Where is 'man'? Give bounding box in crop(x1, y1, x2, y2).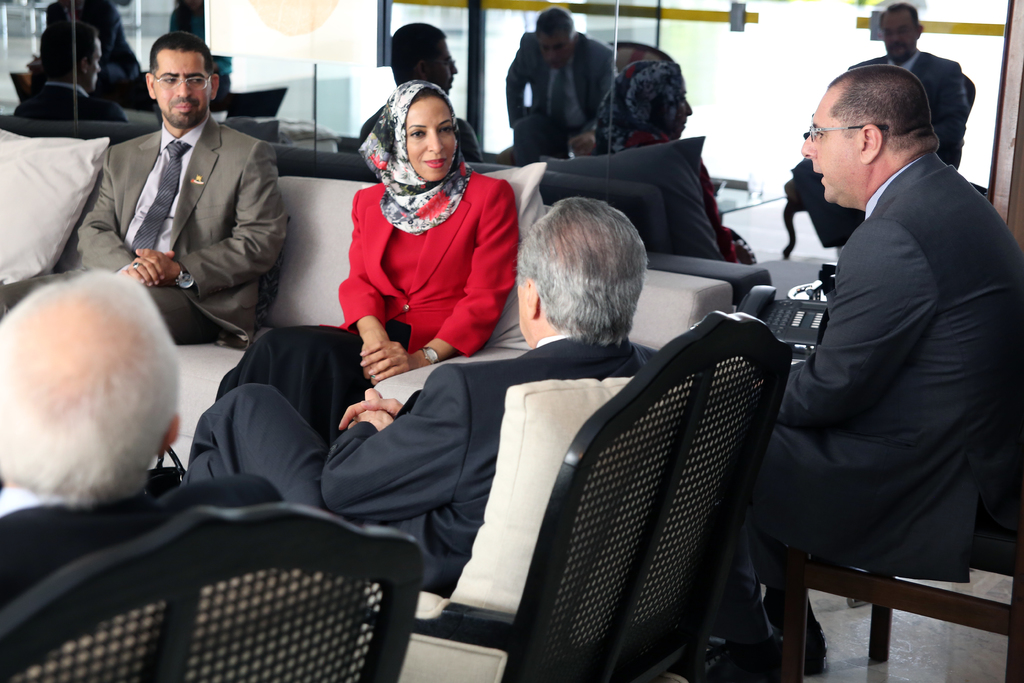
crop(351, 24, 484, 167).
